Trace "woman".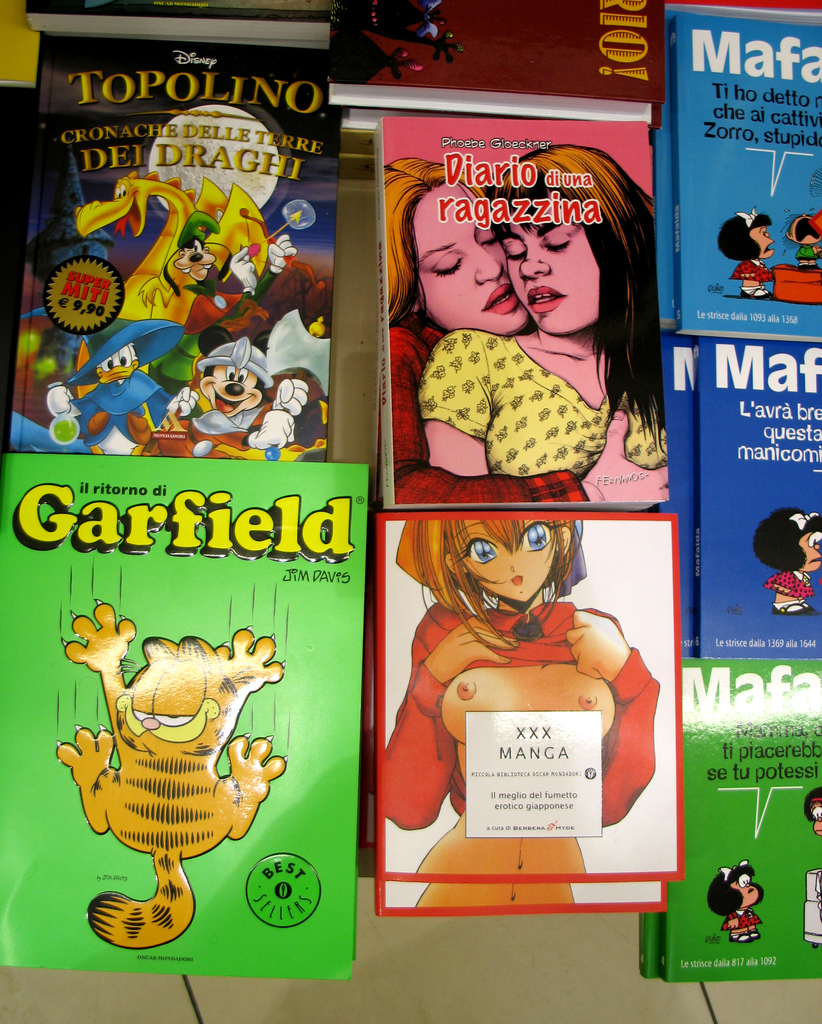
Traced to <region>419, 134, 676, 501</region>.
